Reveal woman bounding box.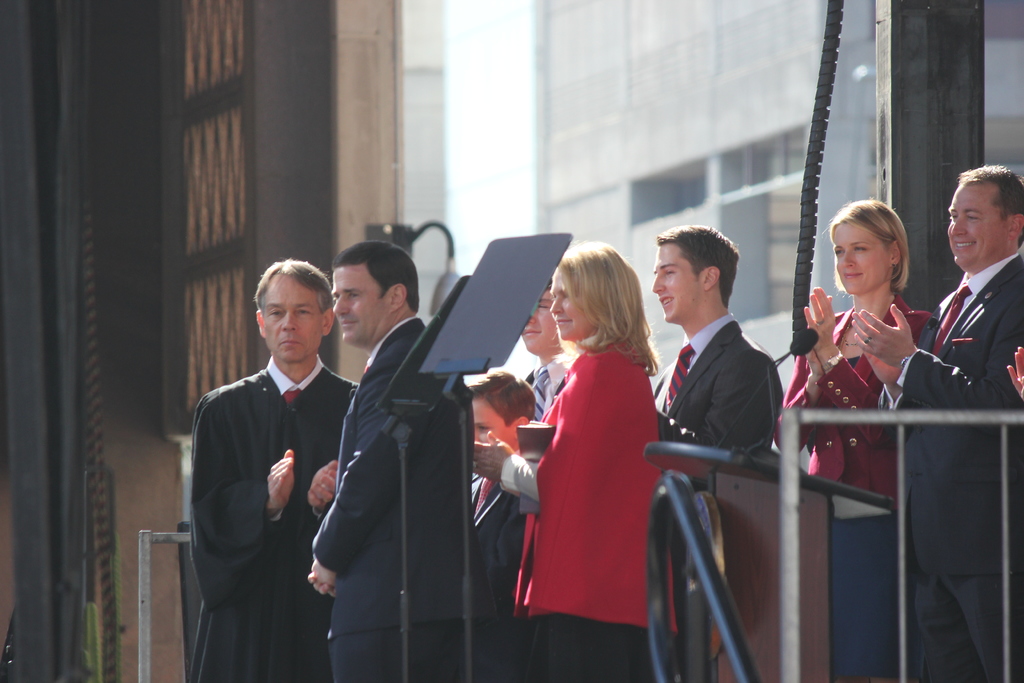
Revealed: BBox(465, 243, 658, 682).
